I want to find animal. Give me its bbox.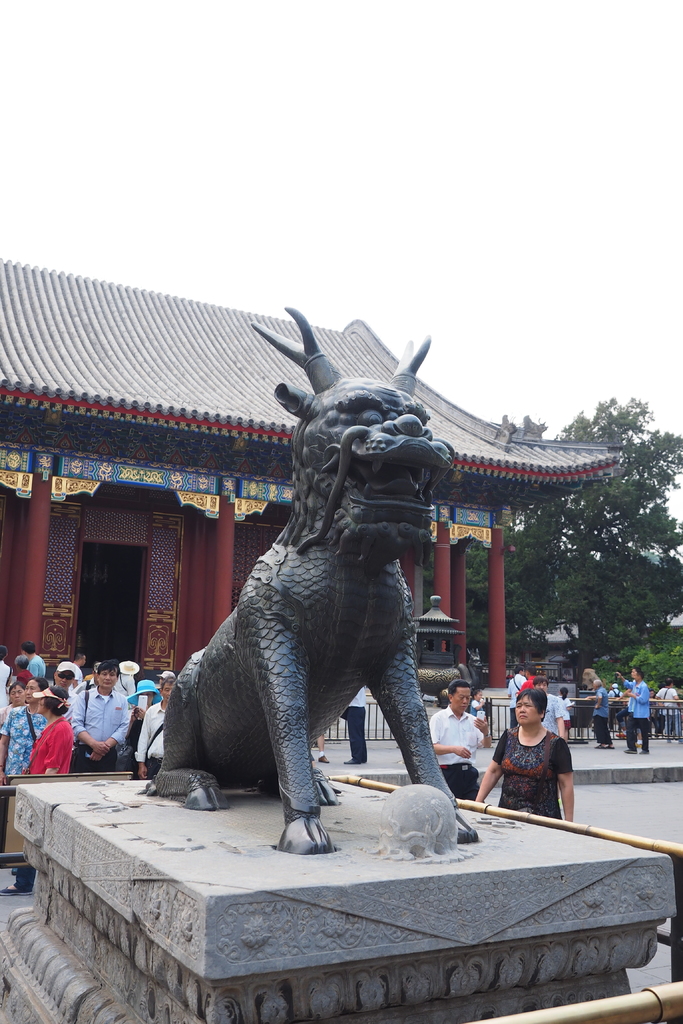
<bbox>140, 310, 473, 856</bbox>.
